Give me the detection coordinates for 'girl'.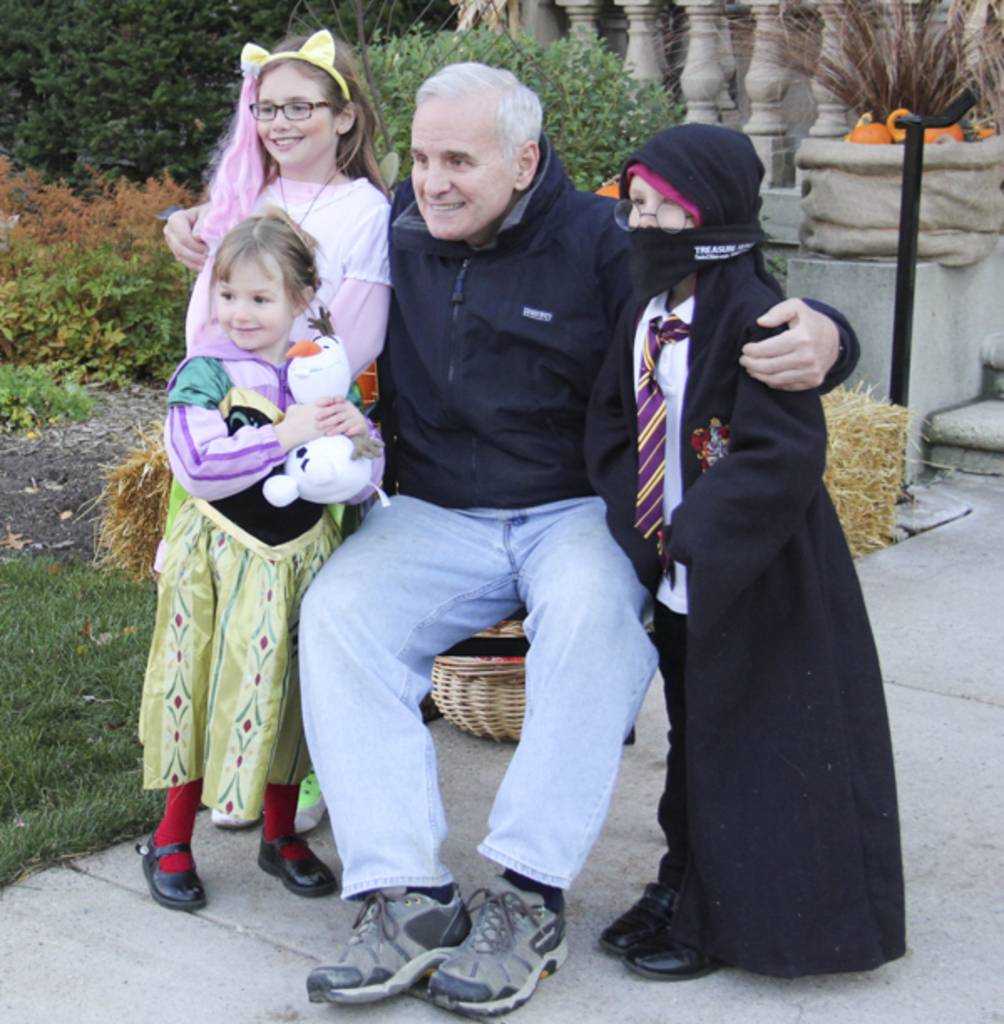
(x1=581, y1=129, x2=912, y2=975).
